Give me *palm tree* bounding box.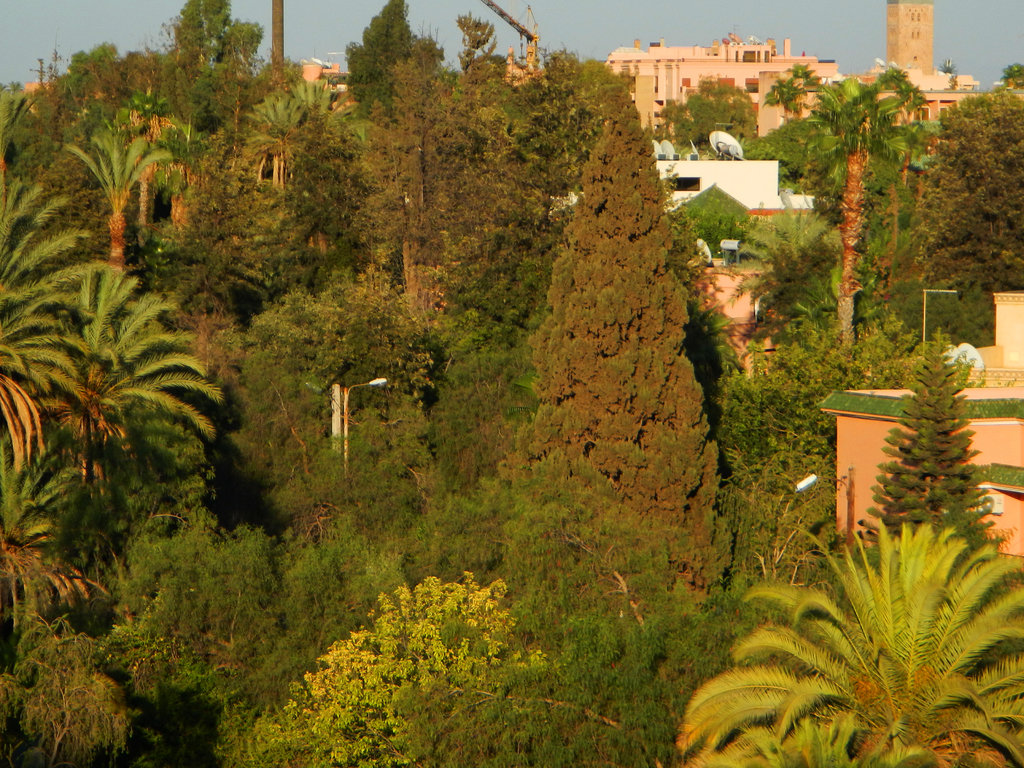
<region>767, 61, 929, 358</region>.
